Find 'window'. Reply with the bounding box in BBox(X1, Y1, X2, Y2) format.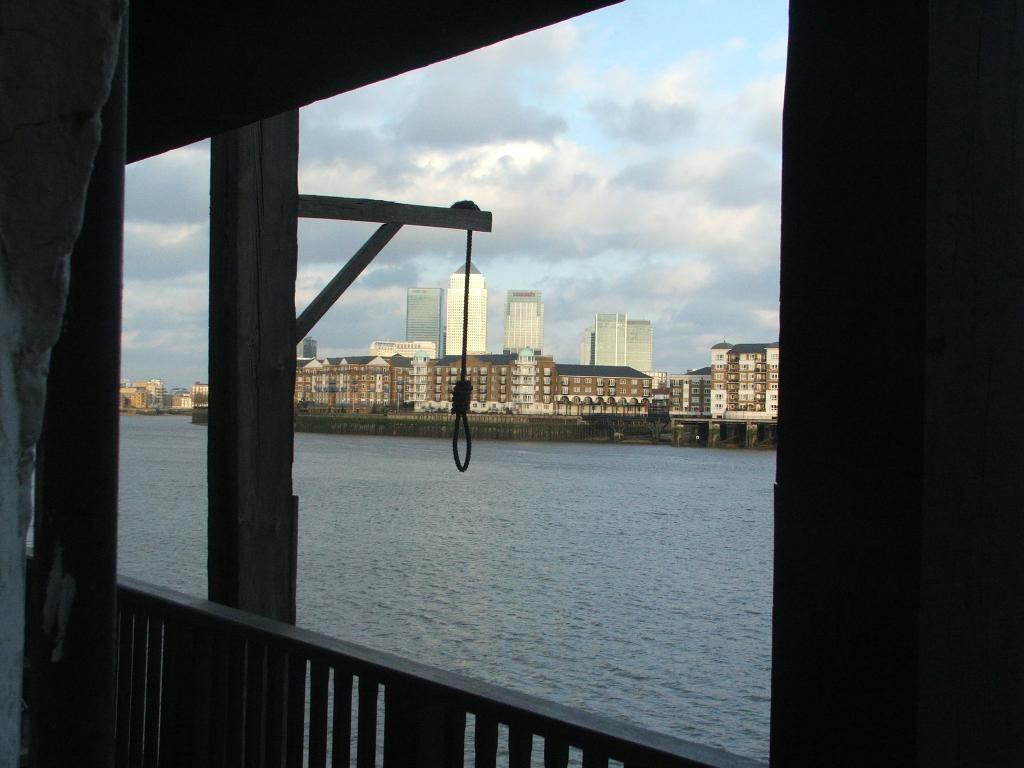
BBox(108, 129, 212, 603).
